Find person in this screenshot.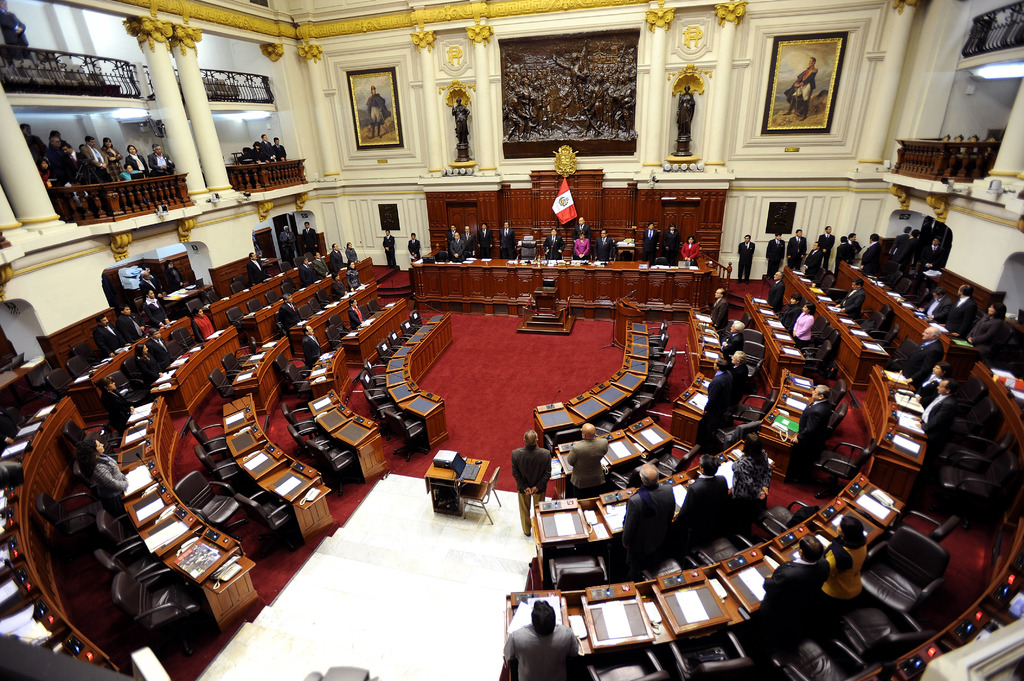
The bounding box for person is [276,291,300,332].
